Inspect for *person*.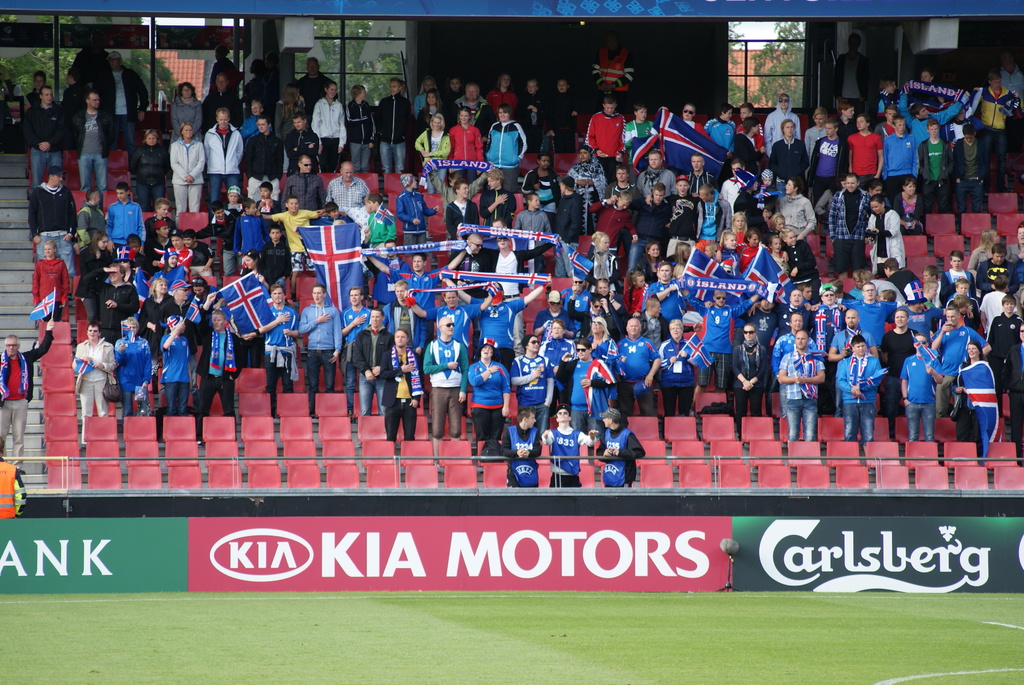
Inspection: crop(655, 268, 698, 301).
